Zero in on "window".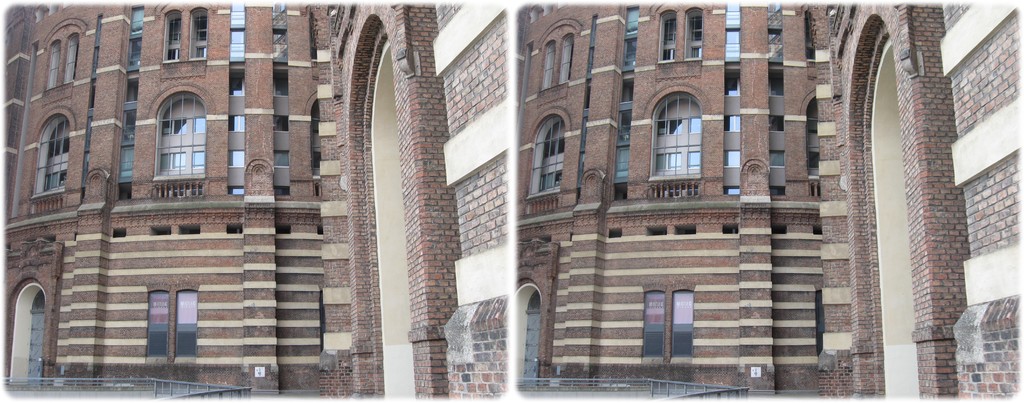
Zeroed in: 149,85,217,184.
